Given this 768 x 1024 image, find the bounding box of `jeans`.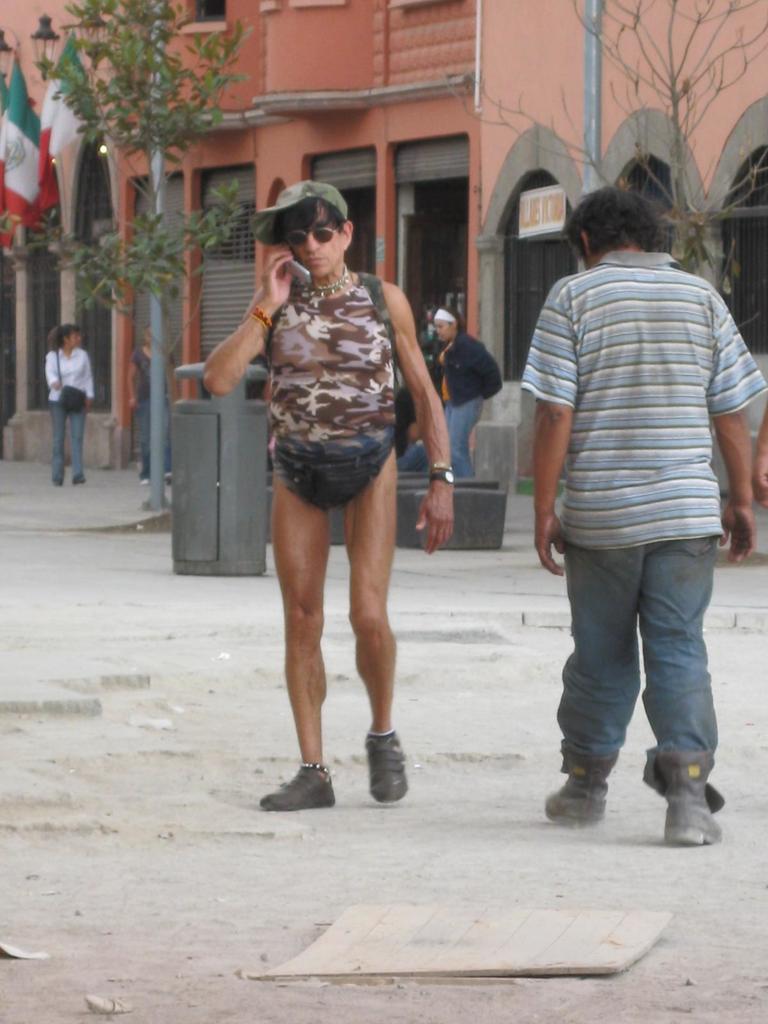
(left=544, top=534, right=732, bottom=819).
